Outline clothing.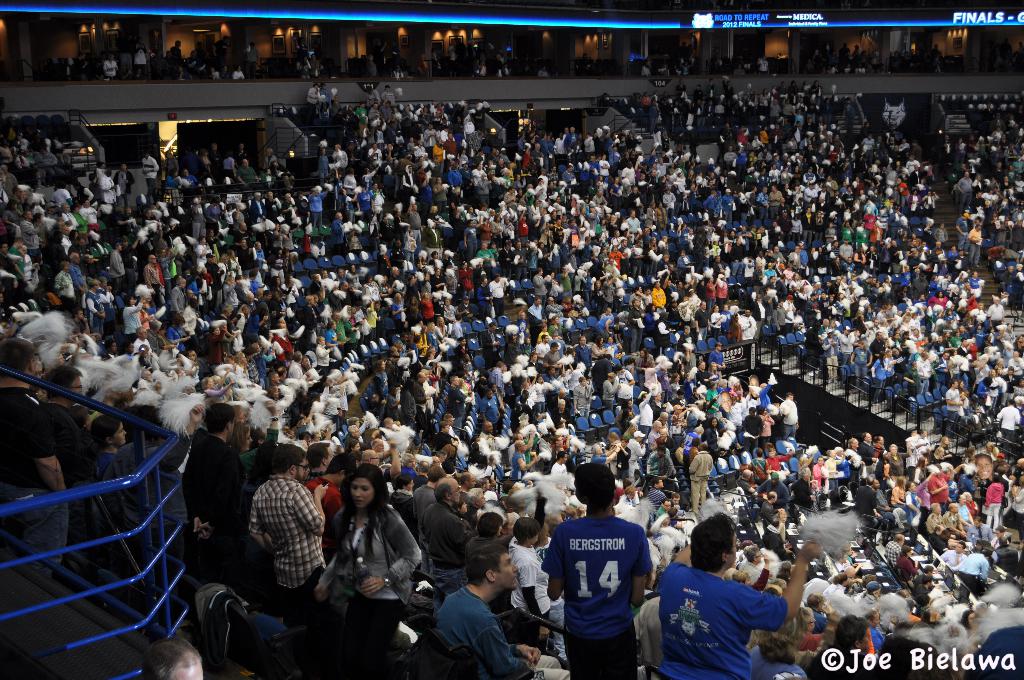
Outline: <bbox>648, 287, 665, 307</bbox>.
